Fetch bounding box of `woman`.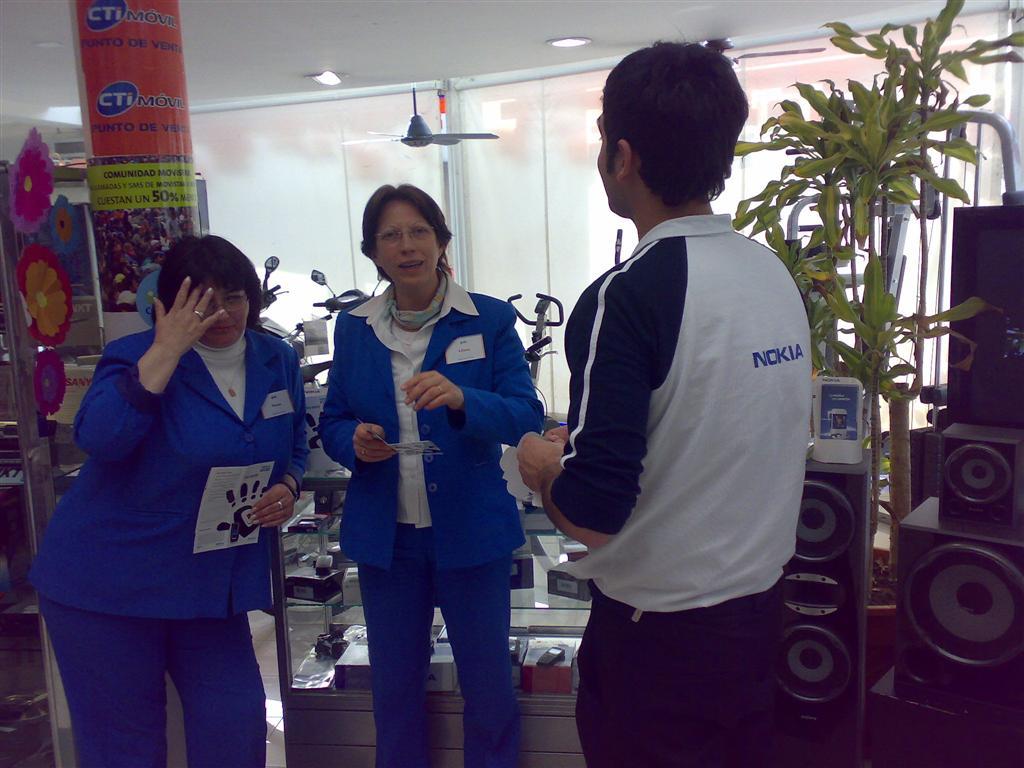
Bbox: 320 181 545 758.
